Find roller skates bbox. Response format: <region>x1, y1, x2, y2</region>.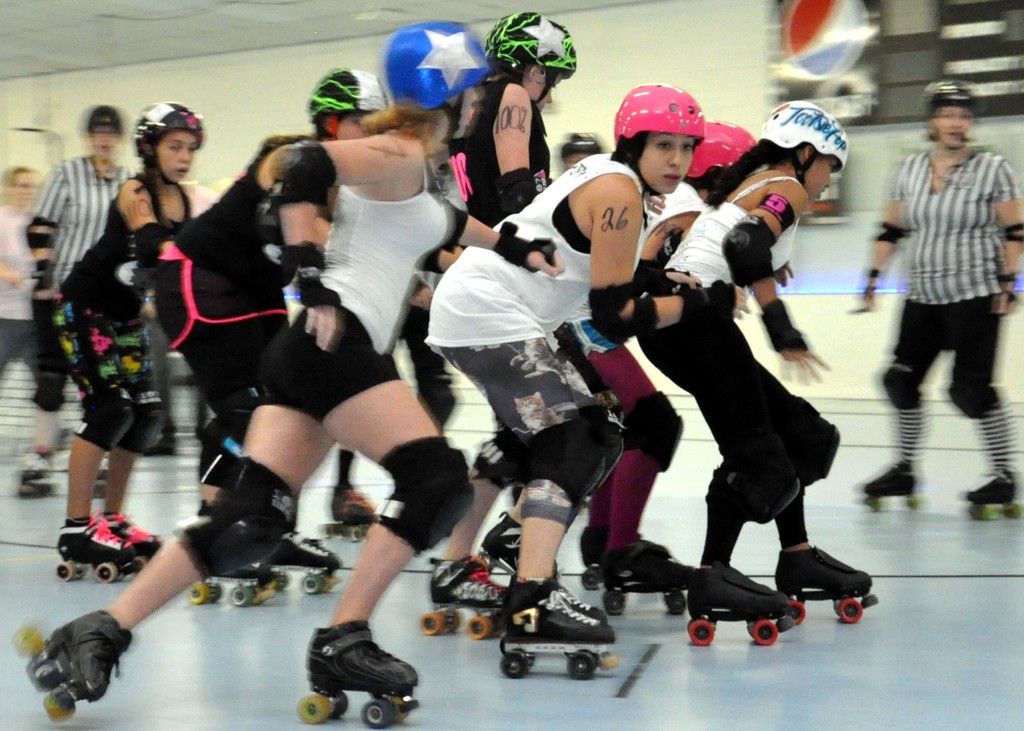
<region>20, 452, 58, 497</region>.
